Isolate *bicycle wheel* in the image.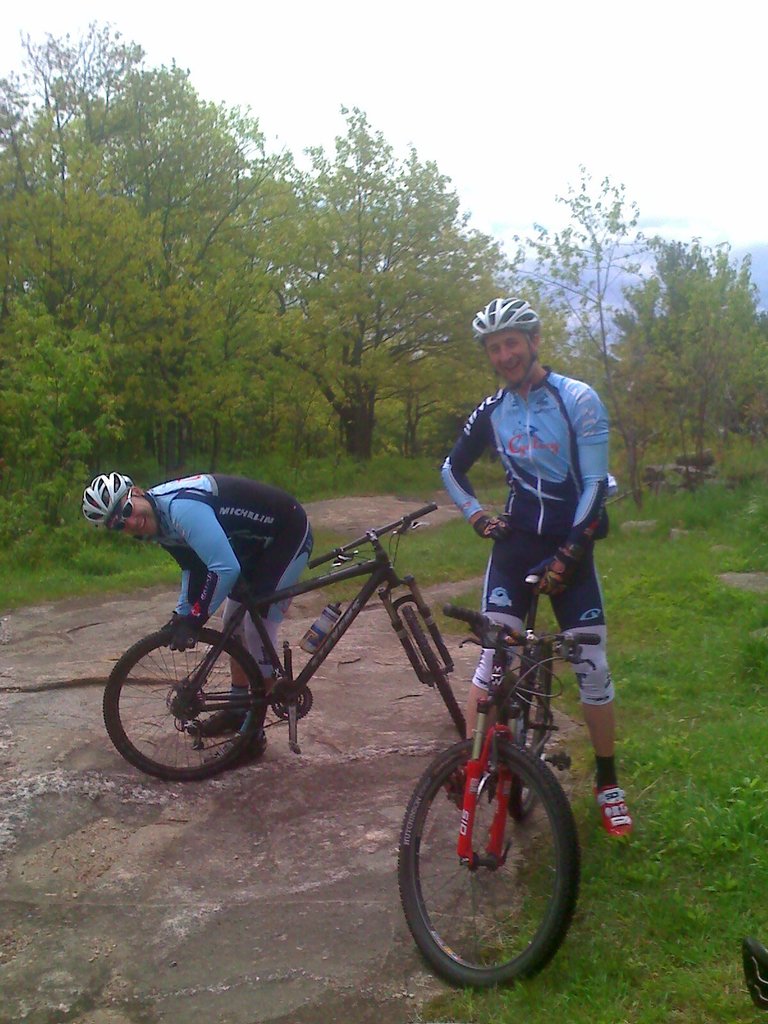
Isolated region: {"left": 505, "top": 627, "right": 556, "bottom": 825}.
